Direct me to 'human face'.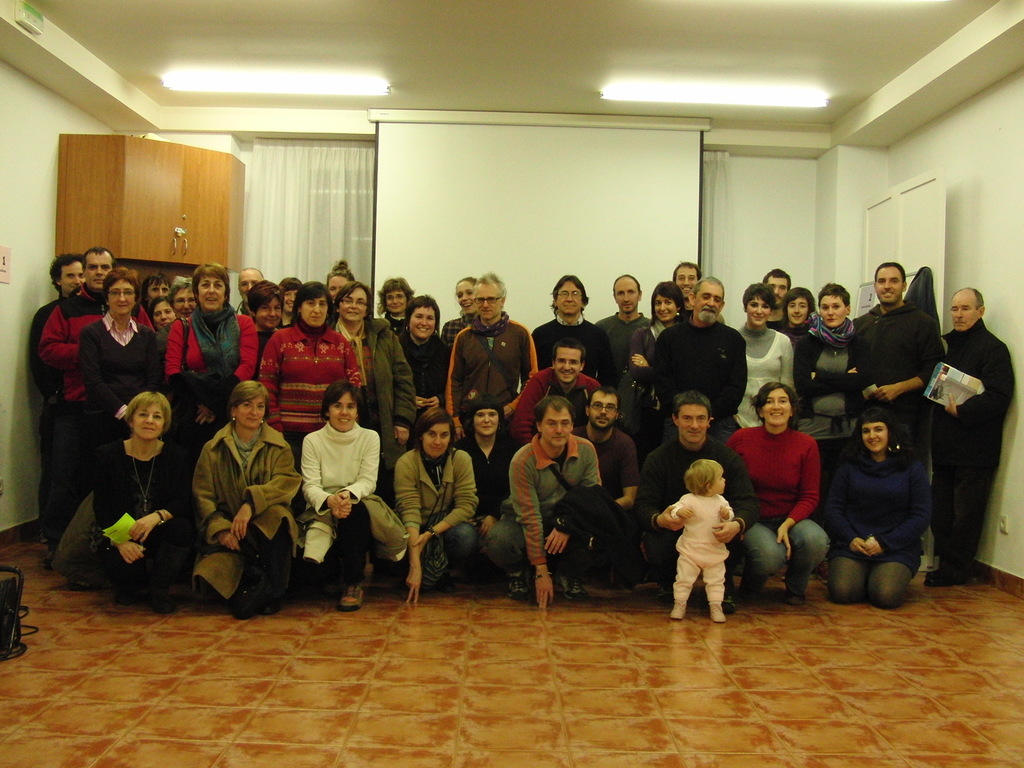
Direction: (left=195, top=271, right=223, bottom=314).
